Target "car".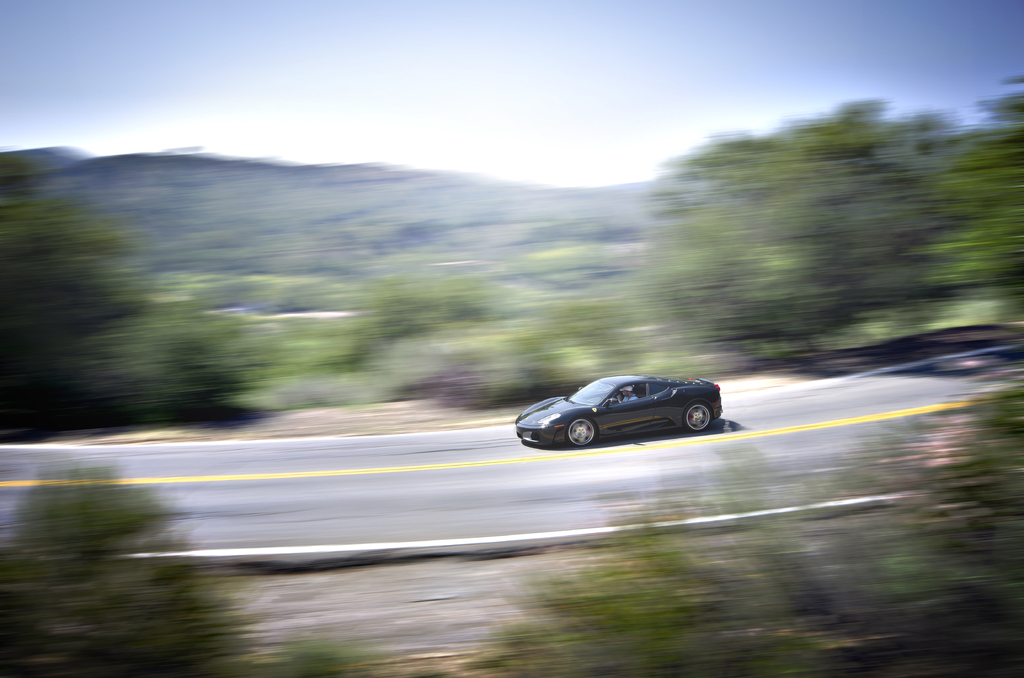
Target region: <box>508,372,721,460</box>.
